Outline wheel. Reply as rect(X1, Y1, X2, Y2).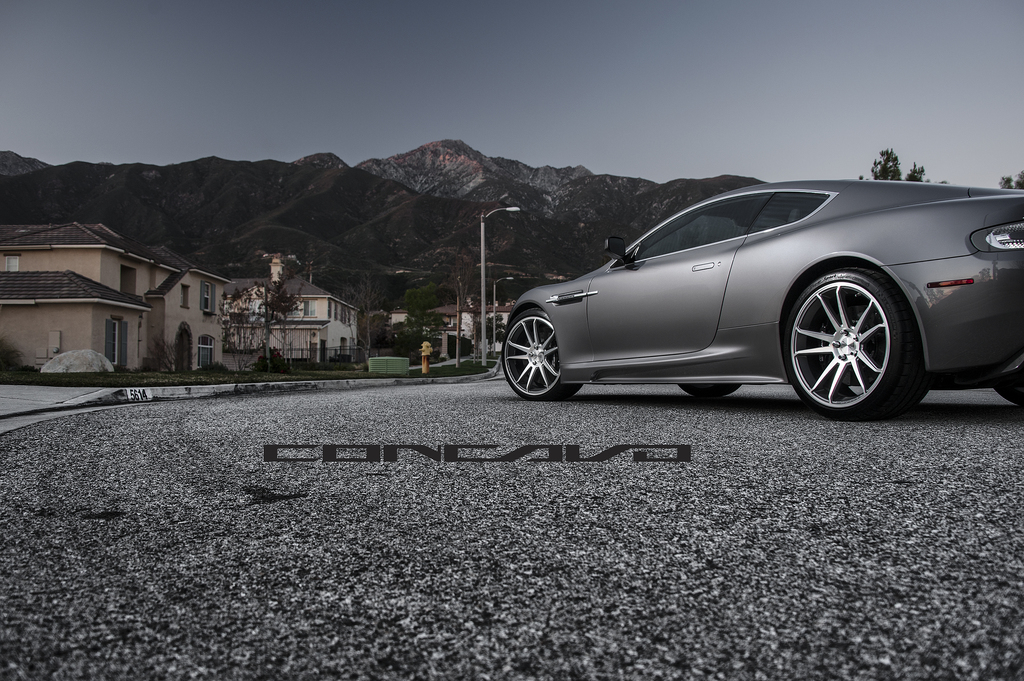
rect(796, 258, 927, 406).
